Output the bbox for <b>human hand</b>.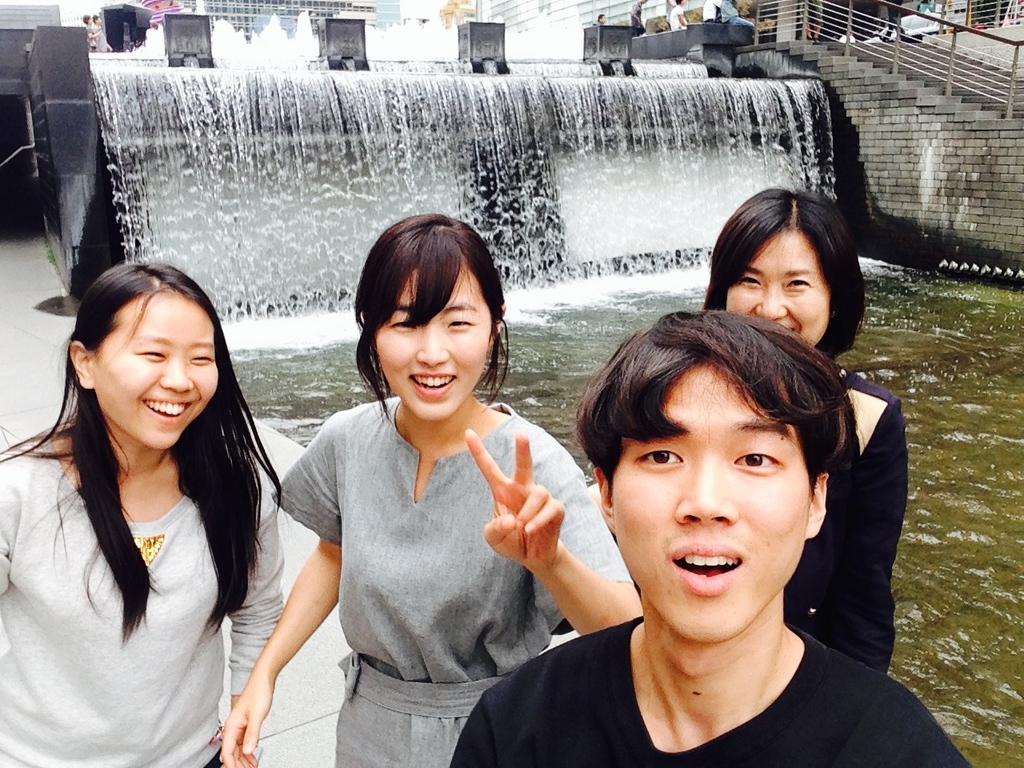
482,472,574,582.
